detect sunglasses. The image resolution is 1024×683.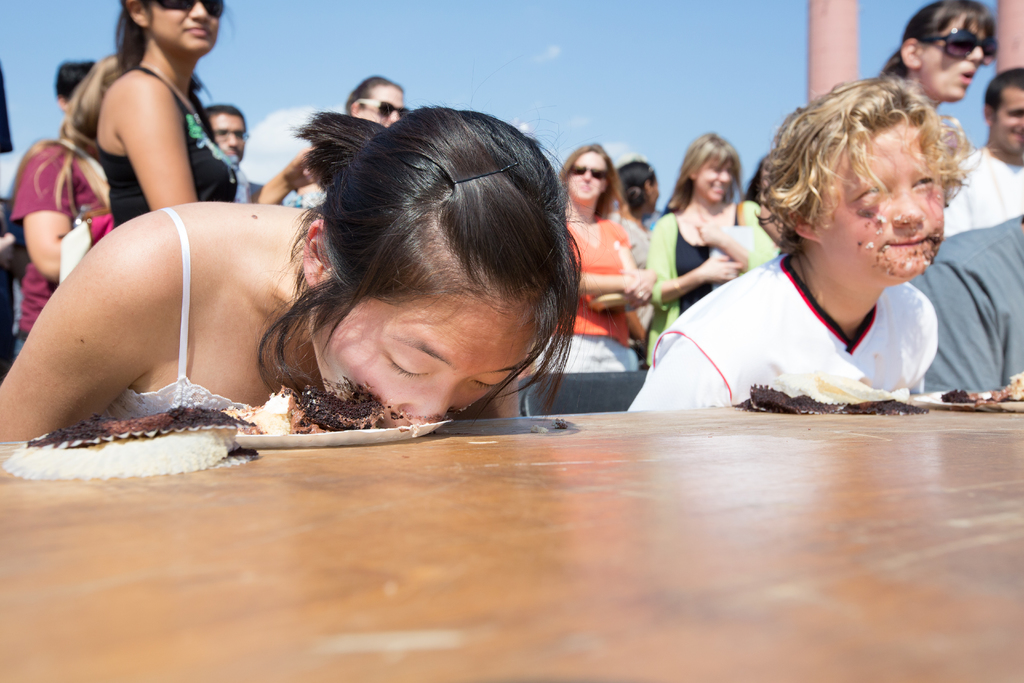
locate(927, 28, 1000, 67).
